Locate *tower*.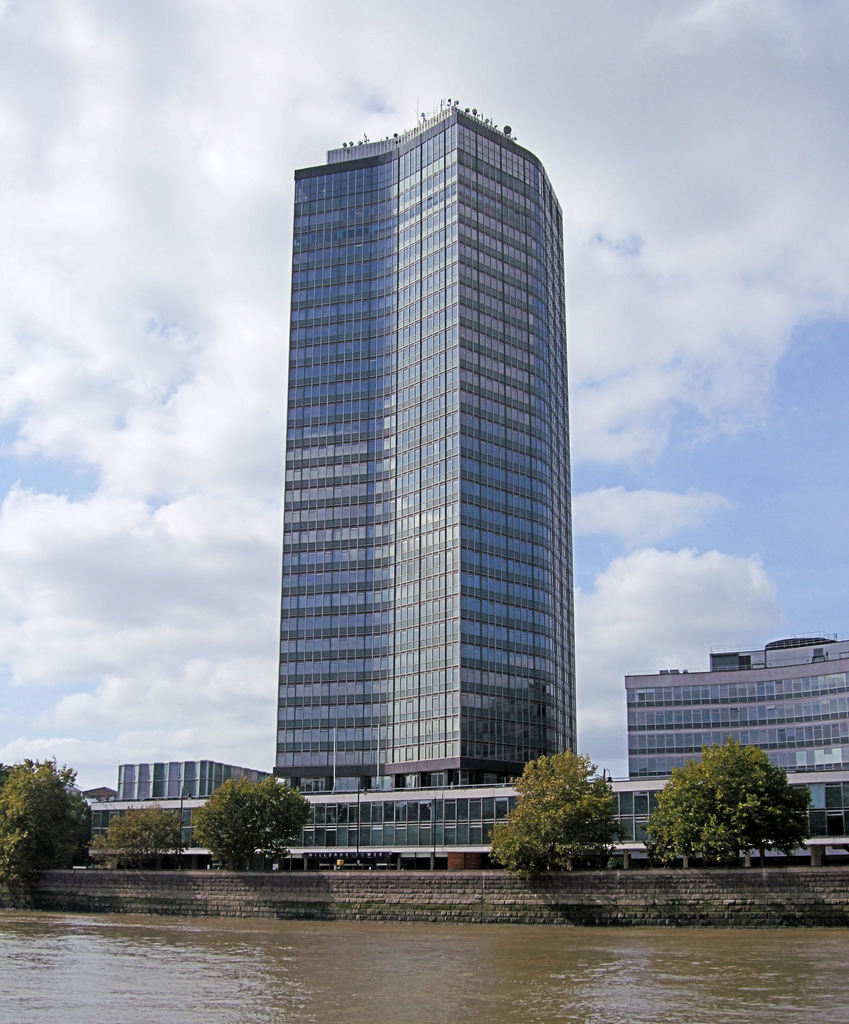
Bounding box: 239:95:602:831.
